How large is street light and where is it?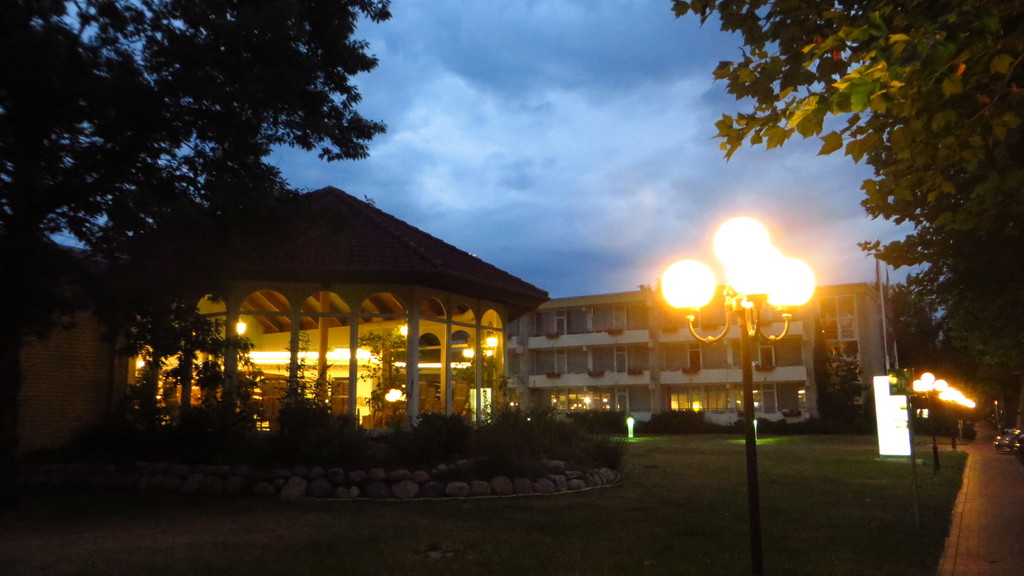
Bounding box: 938/380/955/436.
